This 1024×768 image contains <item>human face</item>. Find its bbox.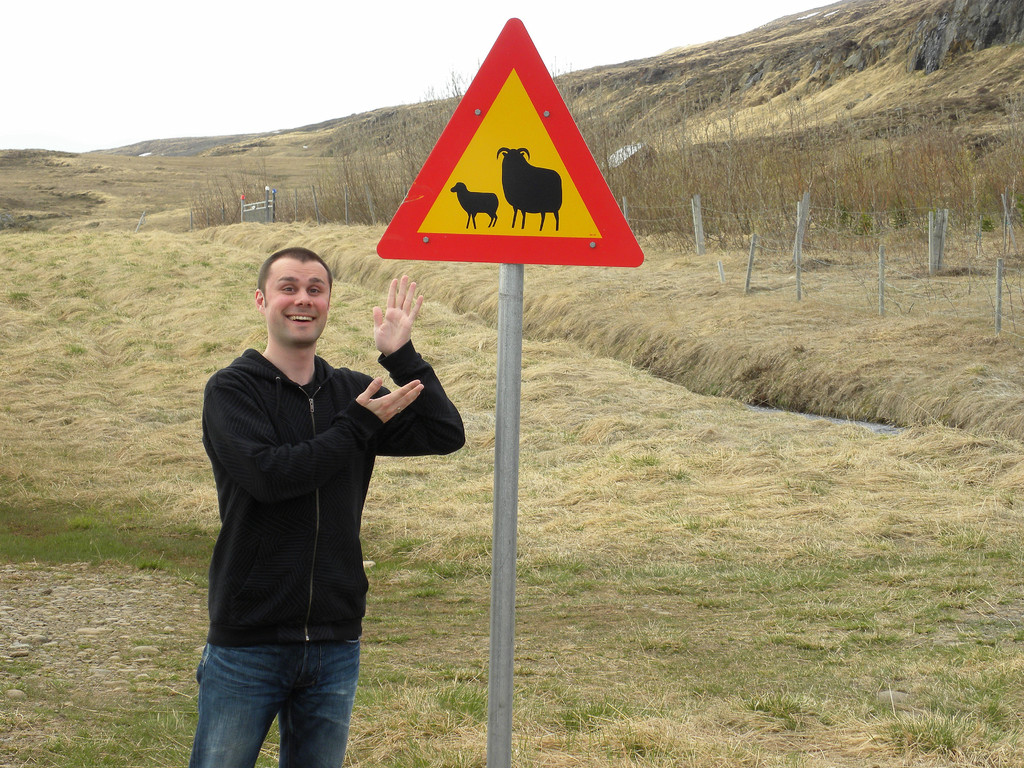
<region>261, 260, 330, 343</region>.
